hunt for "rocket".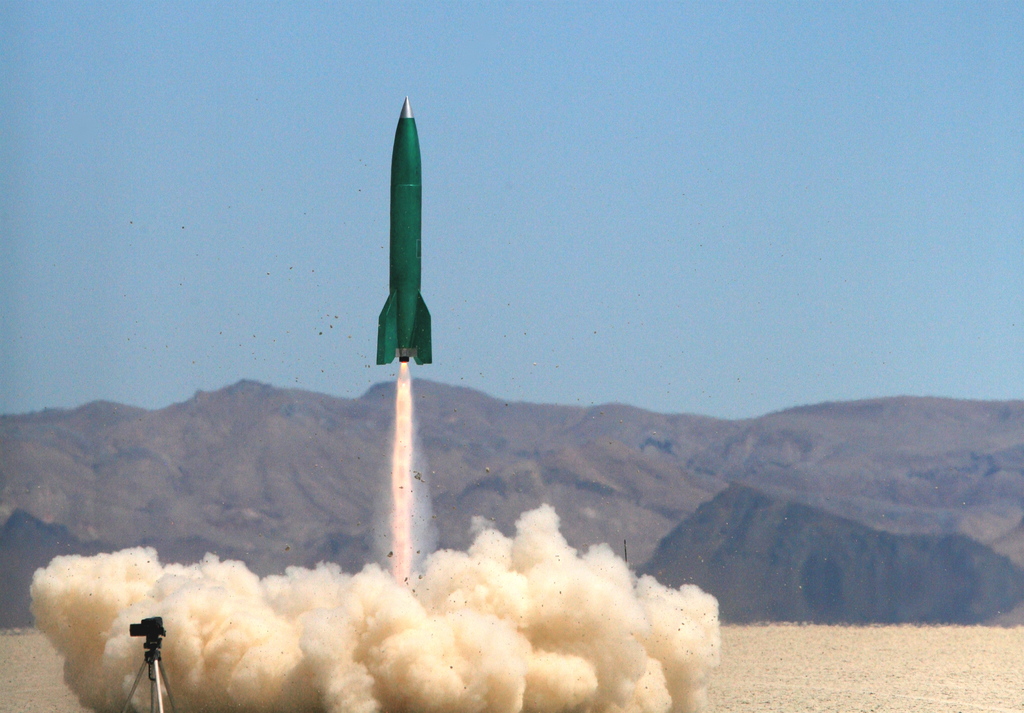
Hunted down at bbox(370, 92, 429, 369).
